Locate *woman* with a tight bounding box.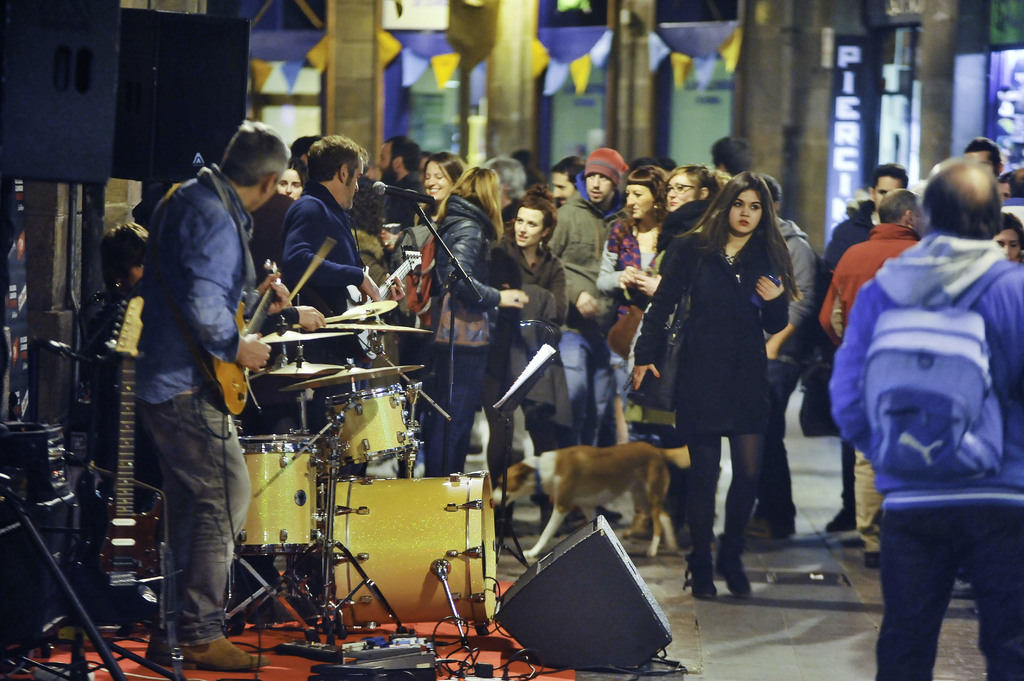
627:160:717:288.
